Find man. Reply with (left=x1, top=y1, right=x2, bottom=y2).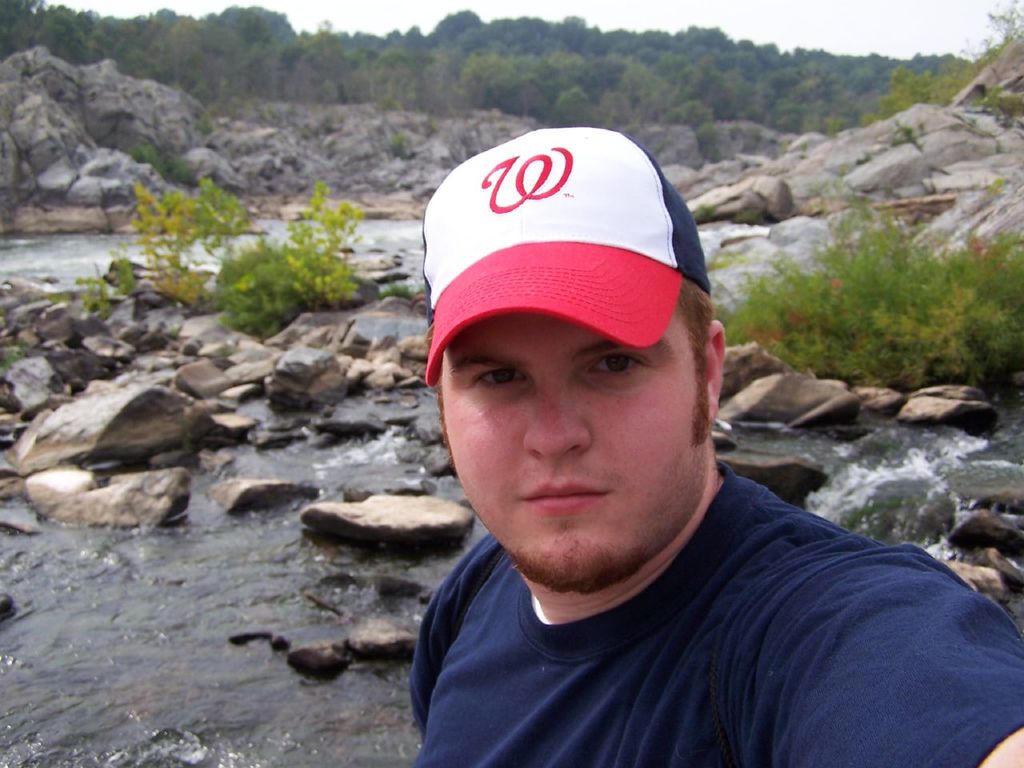
(left=341, top=164, right=997, bottom=767).
